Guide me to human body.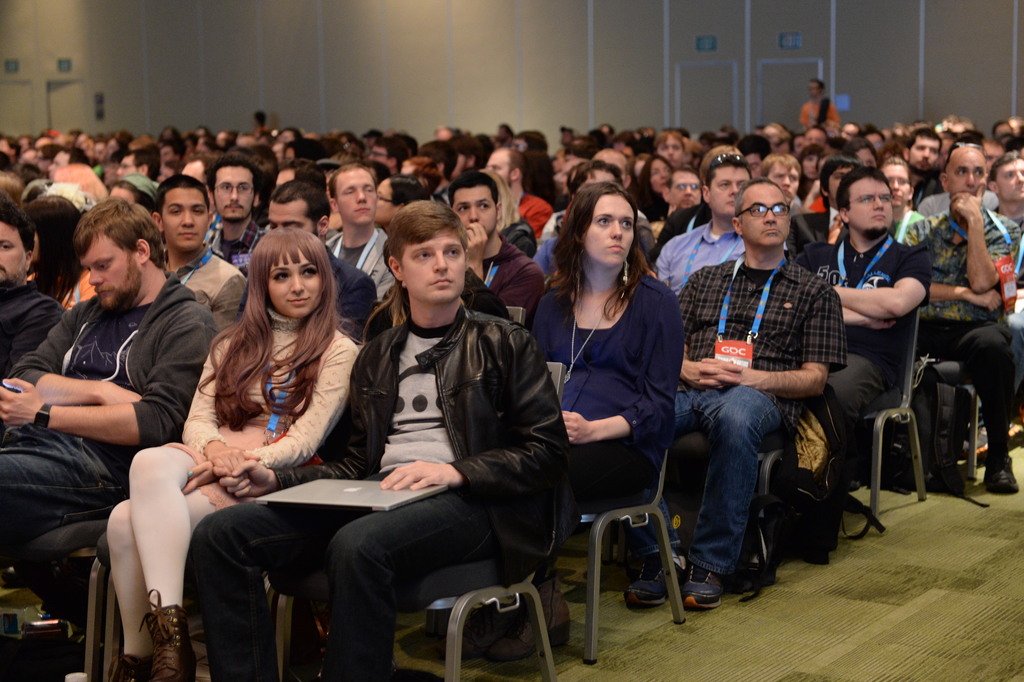
Guidance: [462, 220, 548, 316].
